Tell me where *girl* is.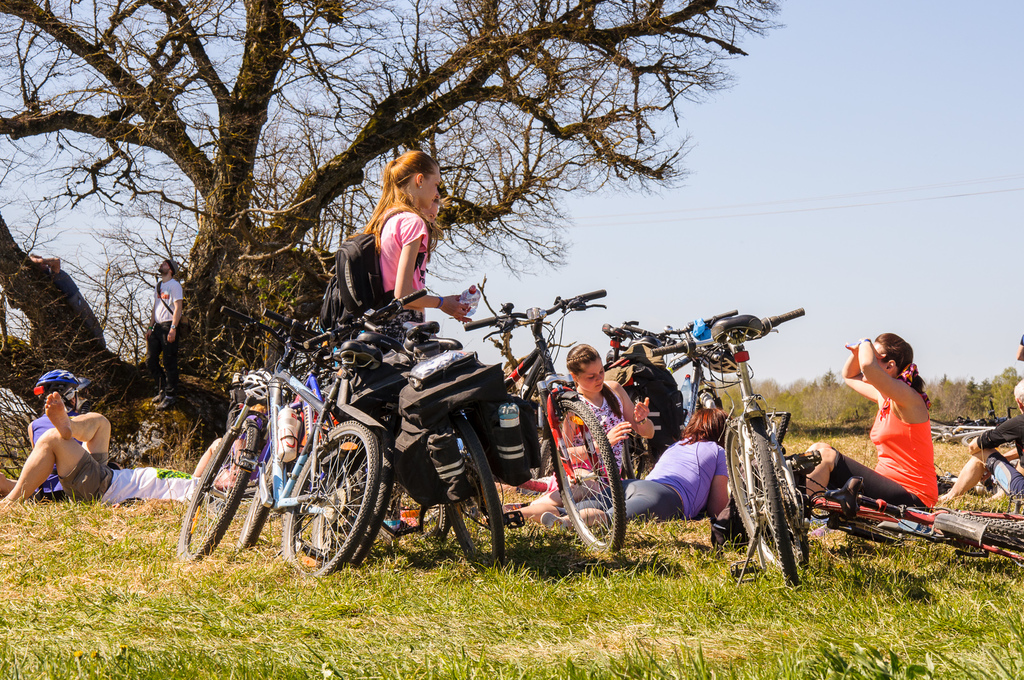
*girl* is at (324,156,485,321).
